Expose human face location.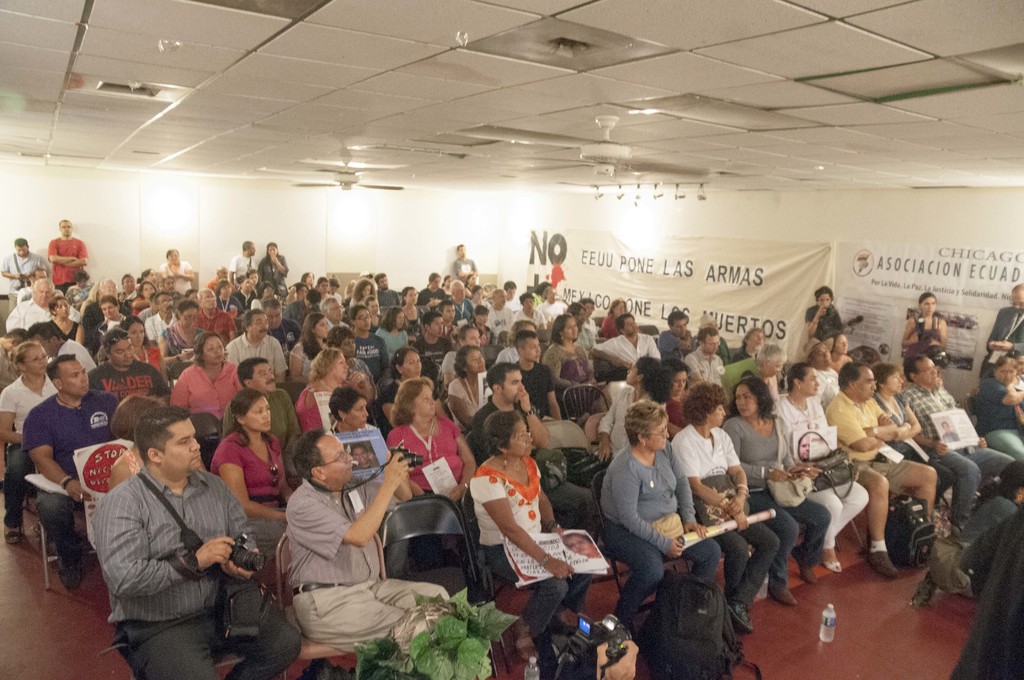
Exposed at <box>56,296,72,319</box>.
